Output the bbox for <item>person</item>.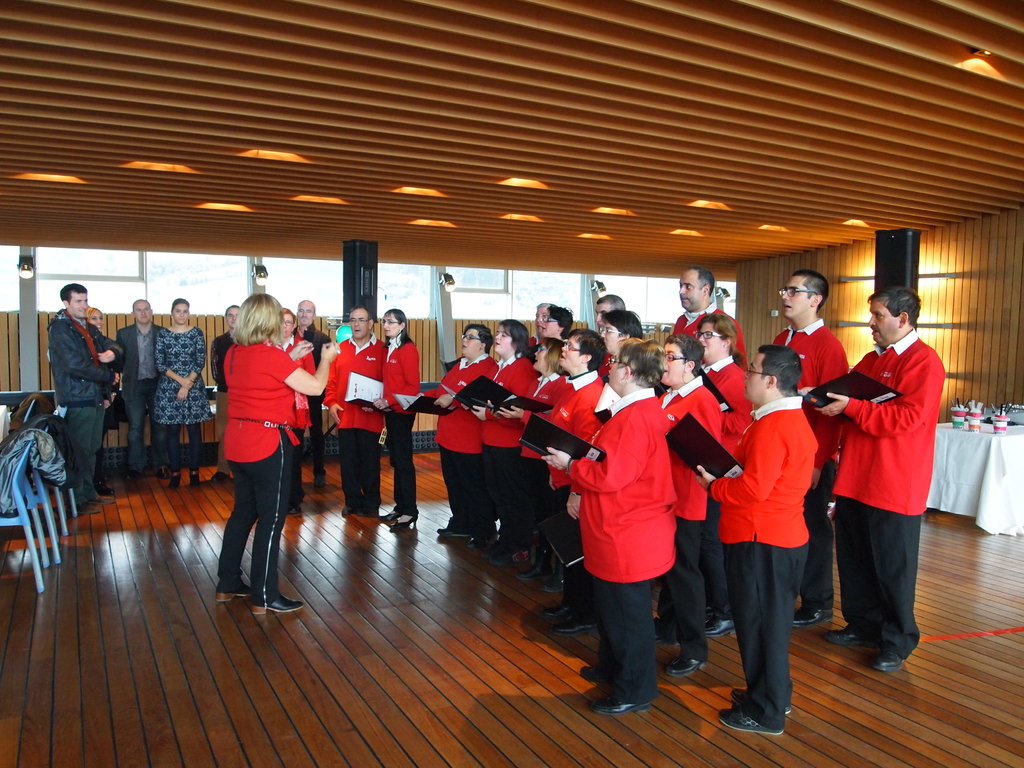
293, 297, 326, 486.
